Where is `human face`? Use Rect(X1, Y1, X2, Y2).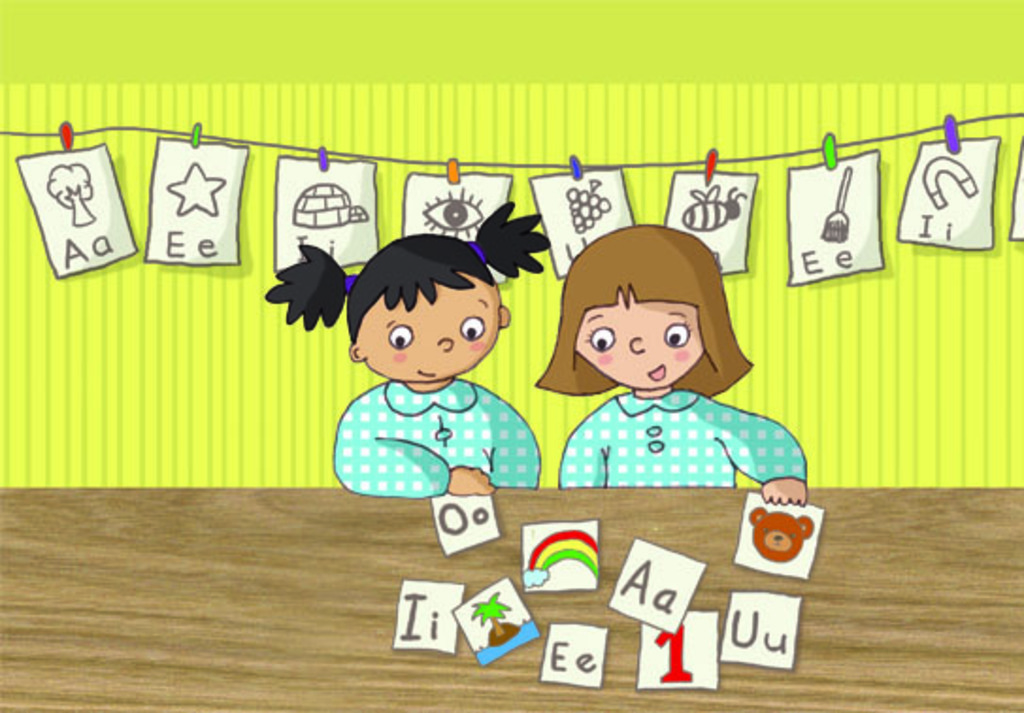
Rect(364, 274, 500, 377).
